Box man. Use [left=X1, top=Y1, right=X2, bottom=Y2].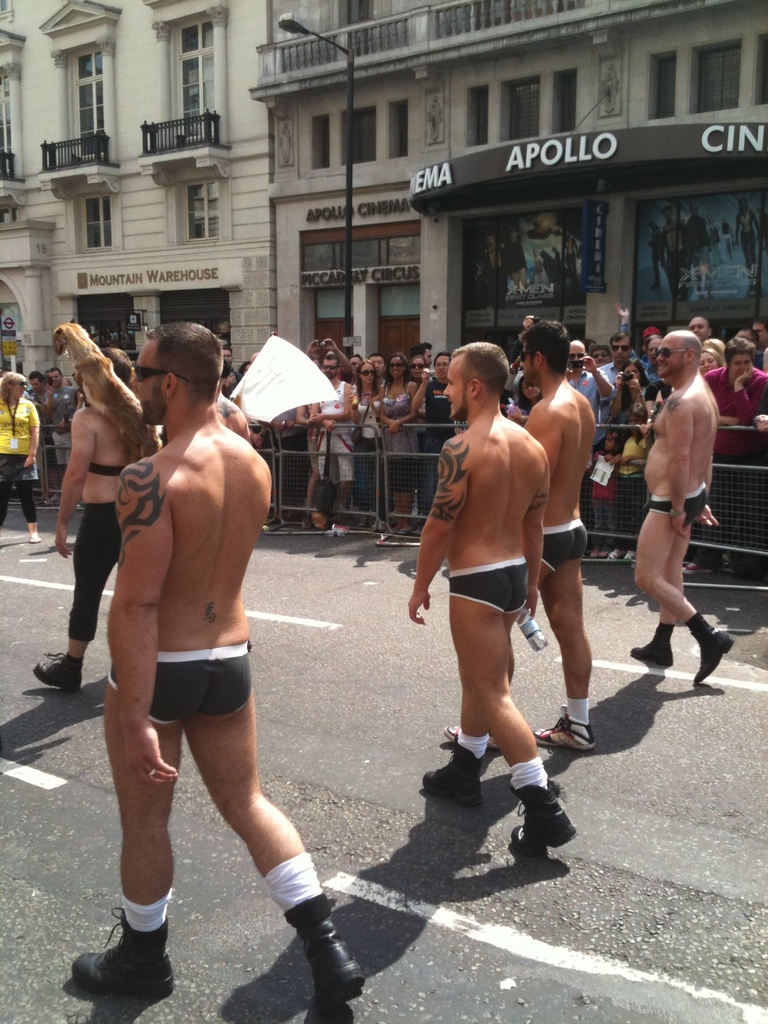
[left=310, top=355, right=355, bottom=536].
